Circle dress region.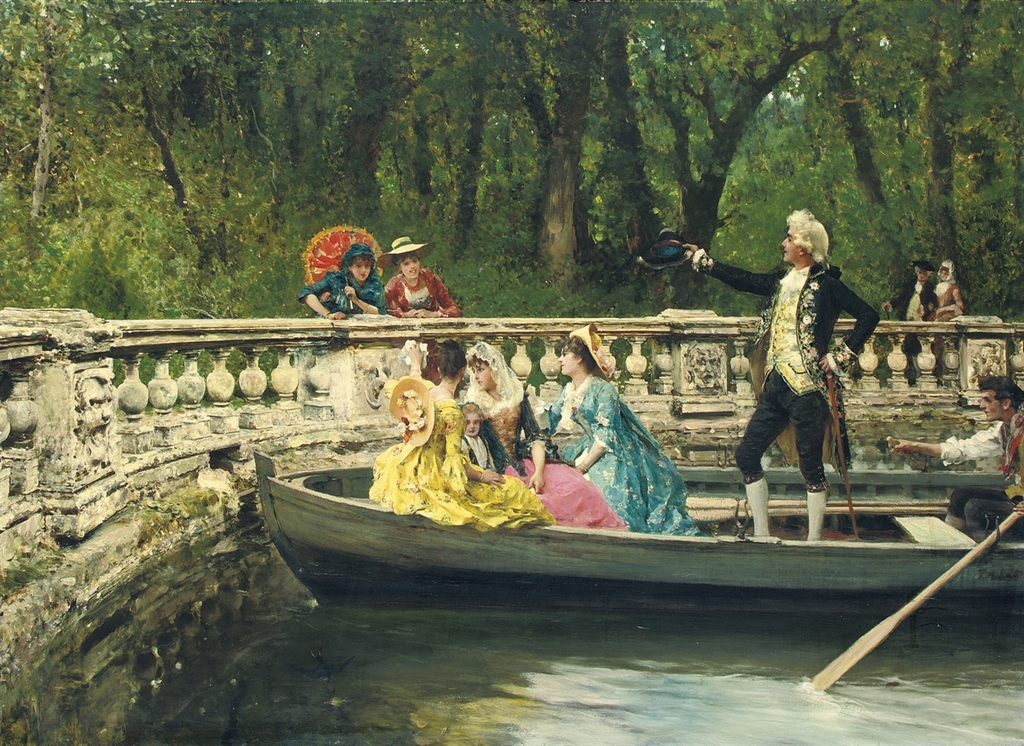
Region: (left=385, top=262, right=460, bottom=362).
